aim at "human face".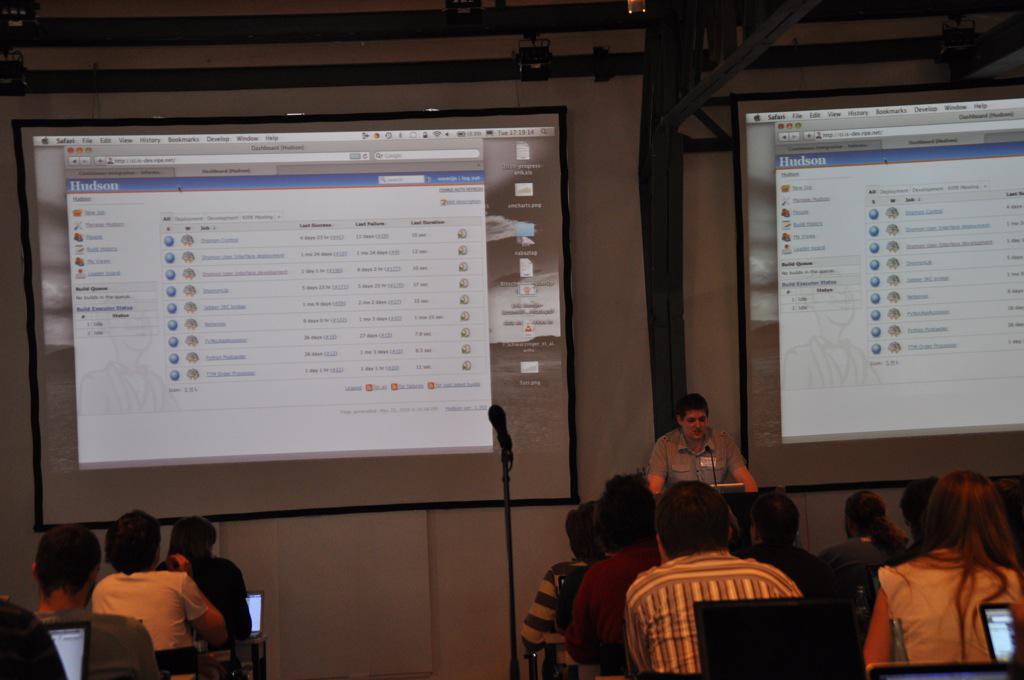
Aimed at pyautogui.locateOnScreen(680, 413, 707, 438).
